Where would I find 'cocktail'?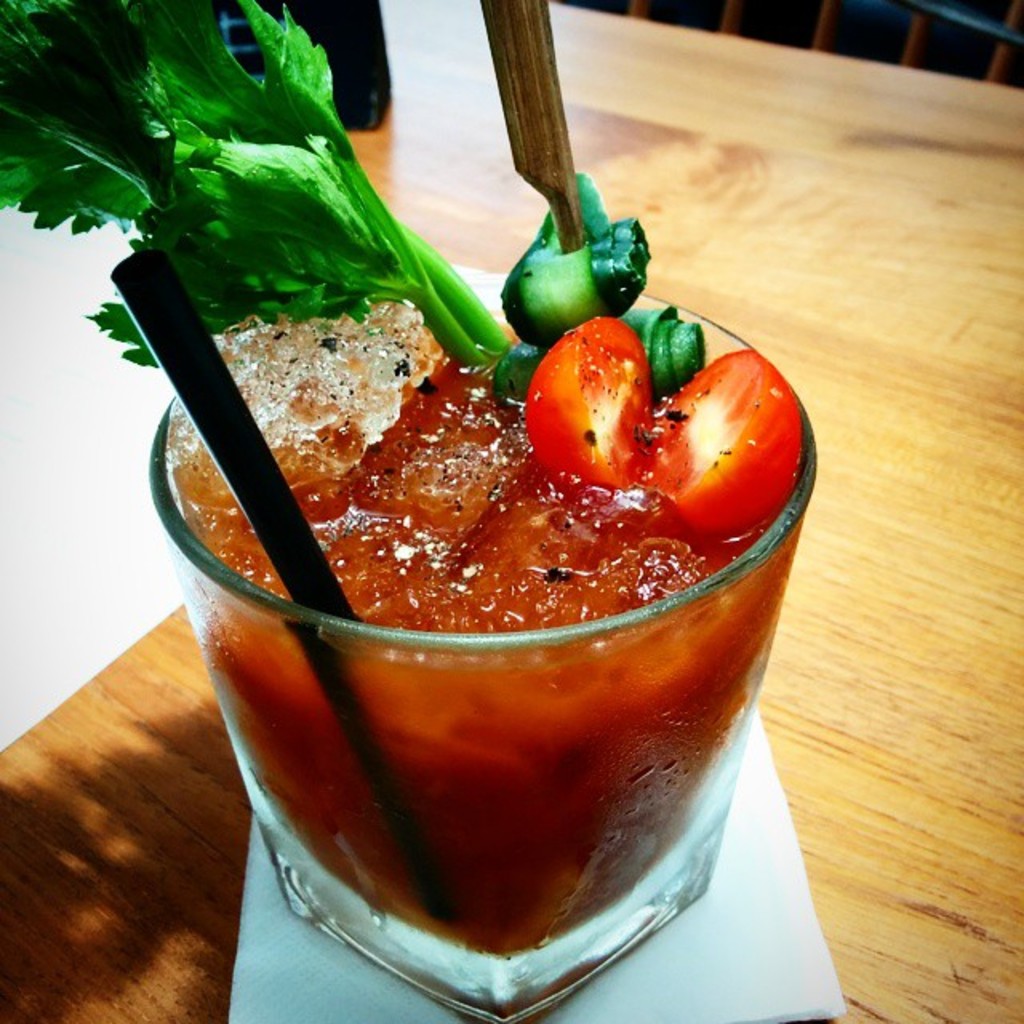
At <bbox>0, 0, 811, 1022</bbox>.
